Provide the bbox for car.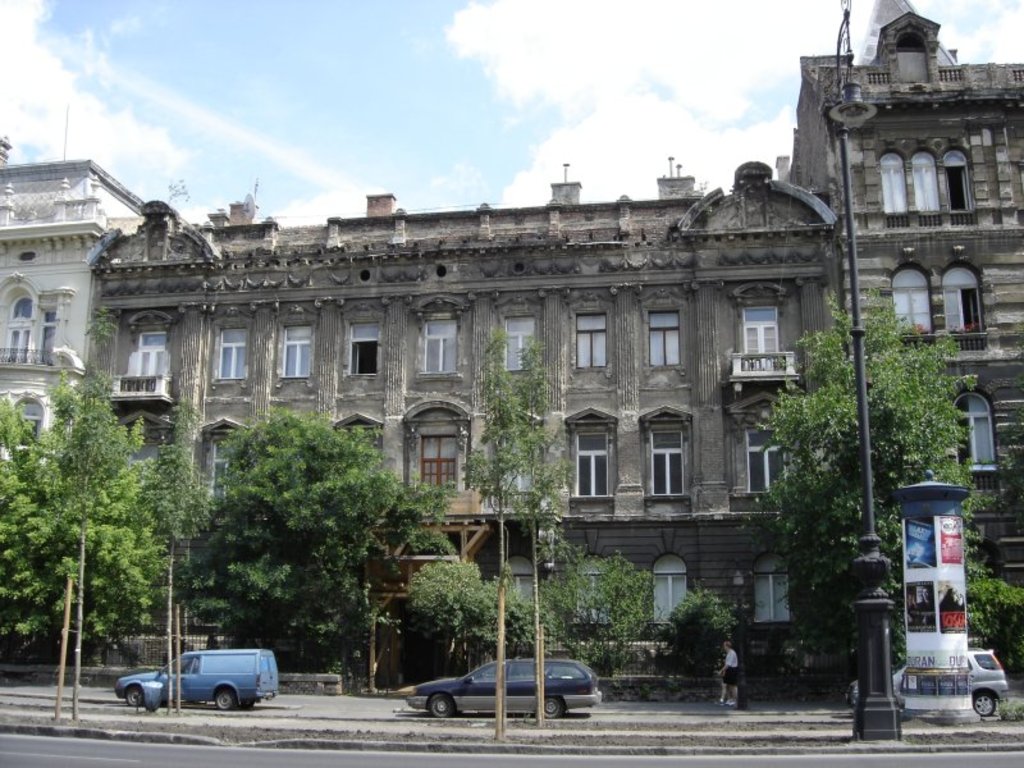
Rect(845, 645, 1011, 719).
